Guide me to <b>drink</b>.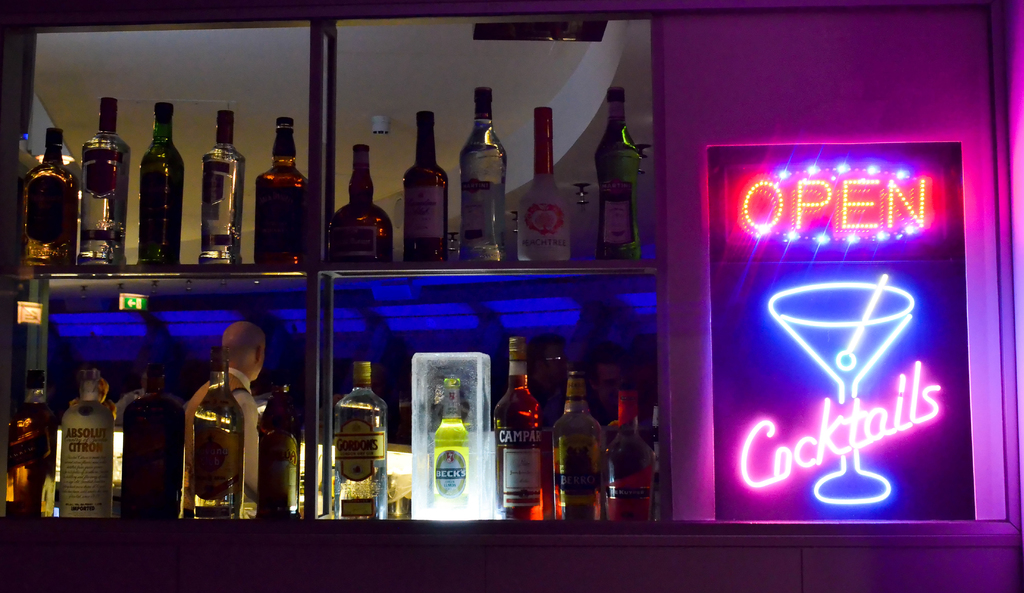
Guidance: box=[602, 93, 643, 264].
